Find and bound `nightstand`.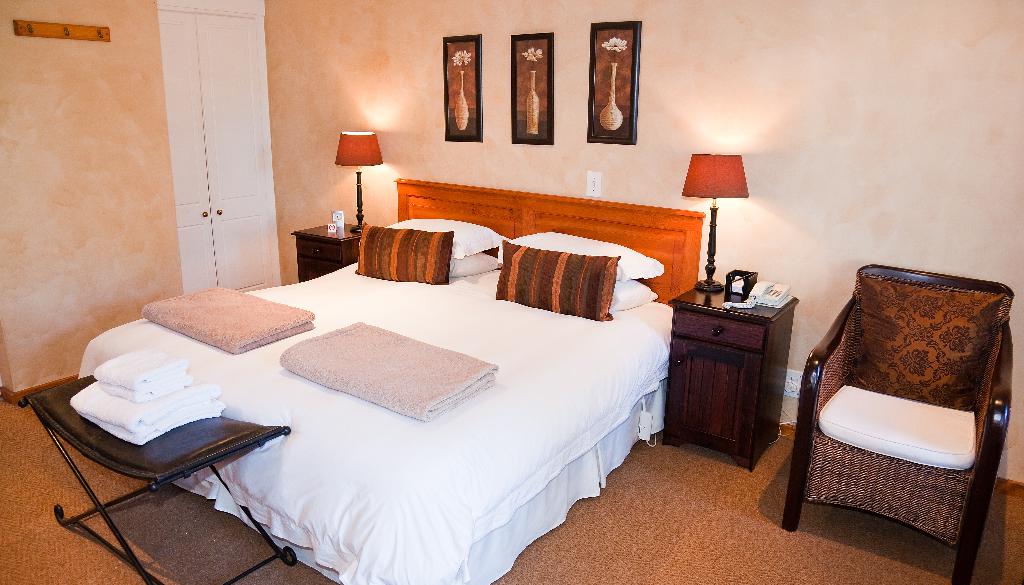
Bound: (left=668, top=248, right=789, bottom=477).
